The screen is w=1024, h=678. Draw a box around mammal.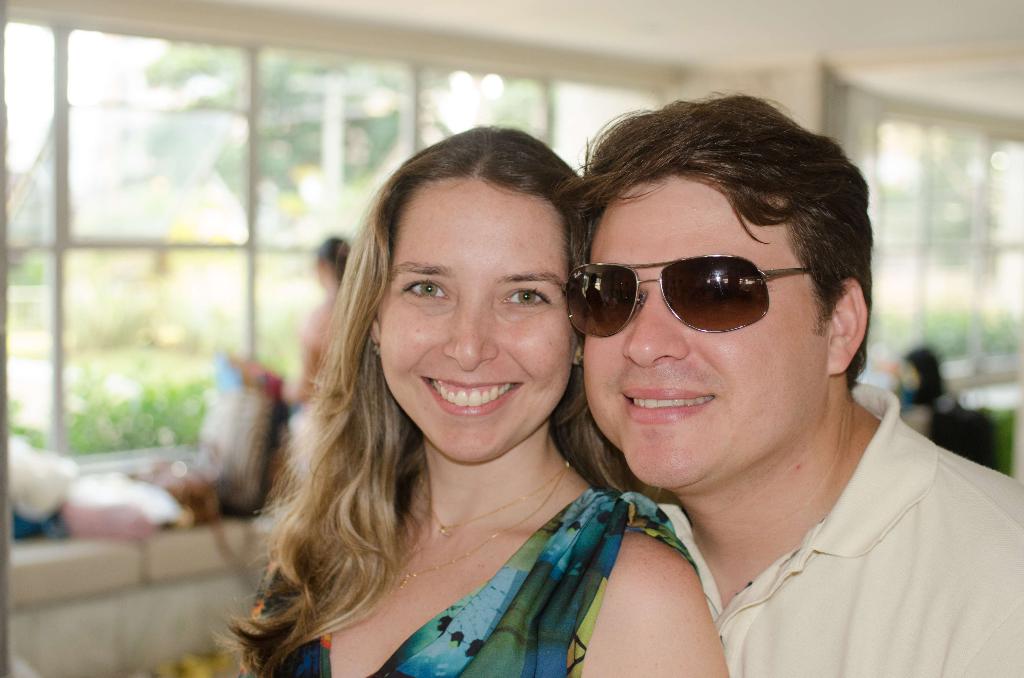
(left=183, top=150, right=753, bottom=663).
